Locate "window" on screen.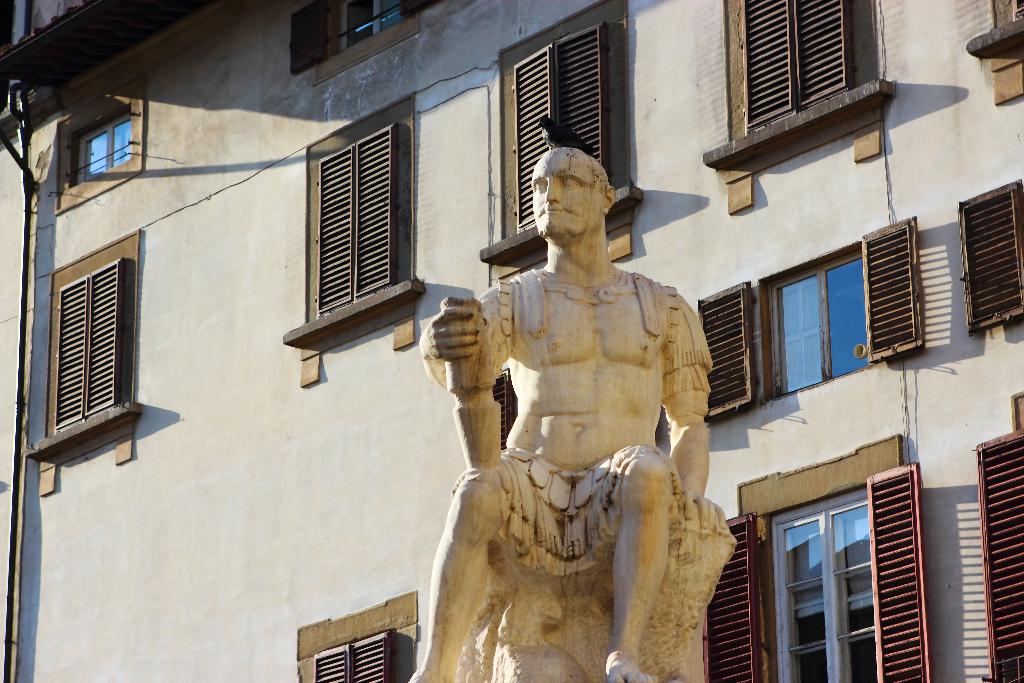
On screen at locate(956, 176, 1023, 335).
